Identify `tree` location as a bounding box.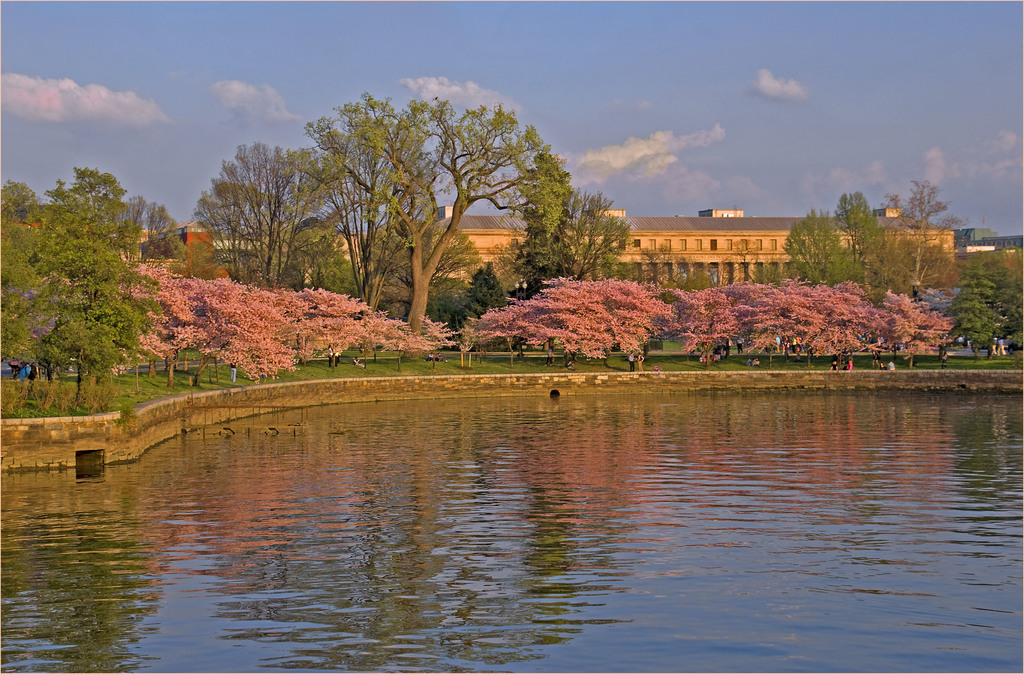
BBox(0, 218, 58, 408).
